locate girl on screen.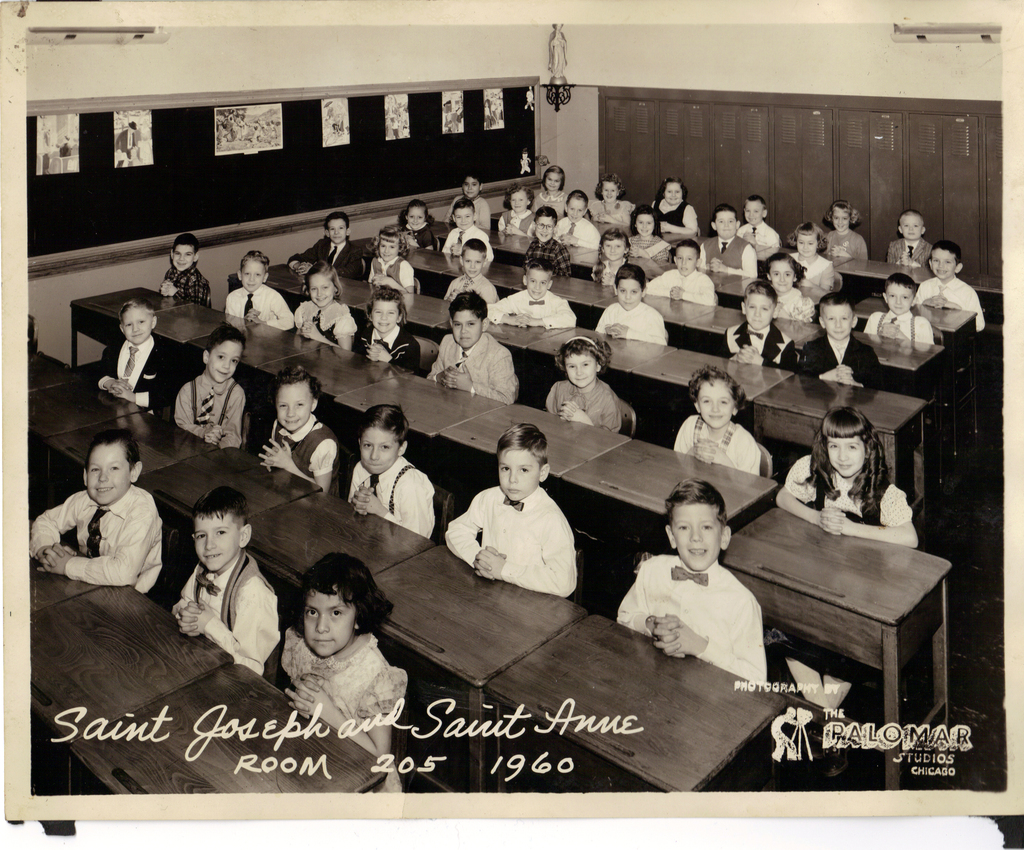
On screen at left=359, top=284, right=417, bottom=371.
